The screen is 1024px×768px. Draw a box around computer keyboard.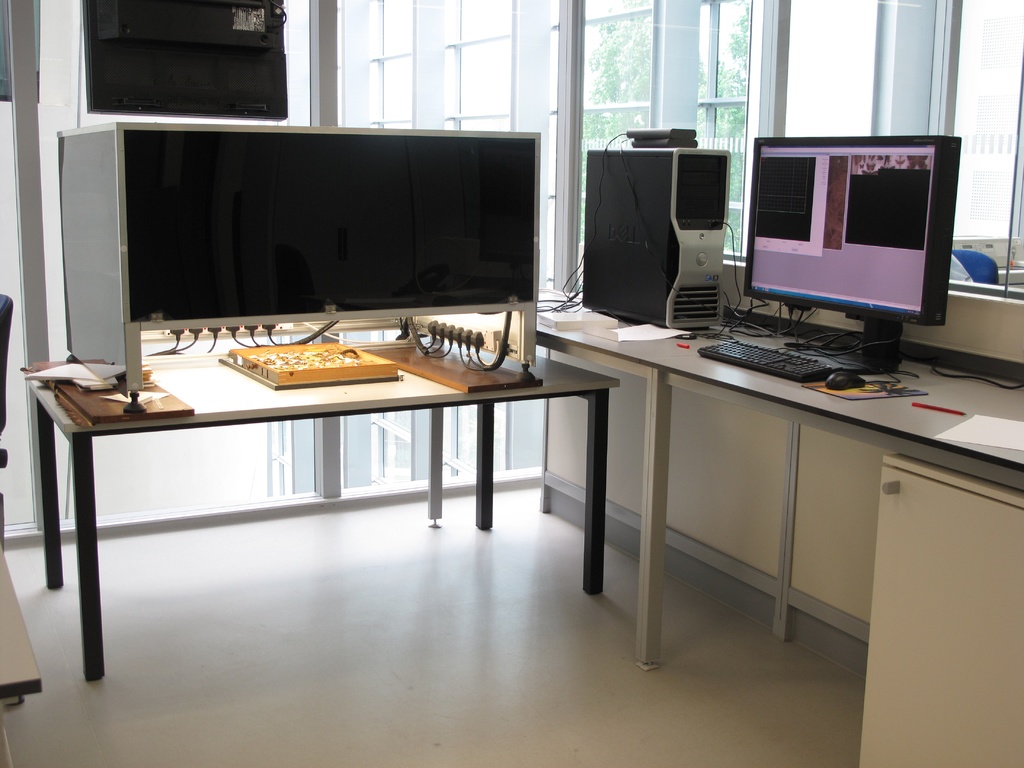
(694, 337, 838, 382).
